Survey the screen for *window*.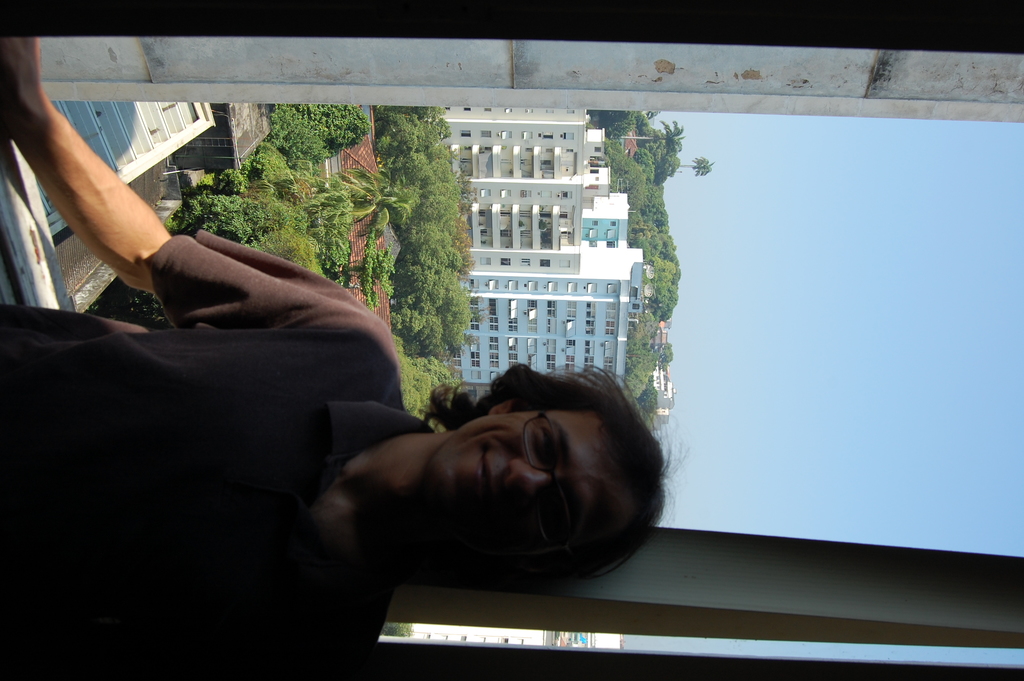
Survey found: (606,284,617,294).
